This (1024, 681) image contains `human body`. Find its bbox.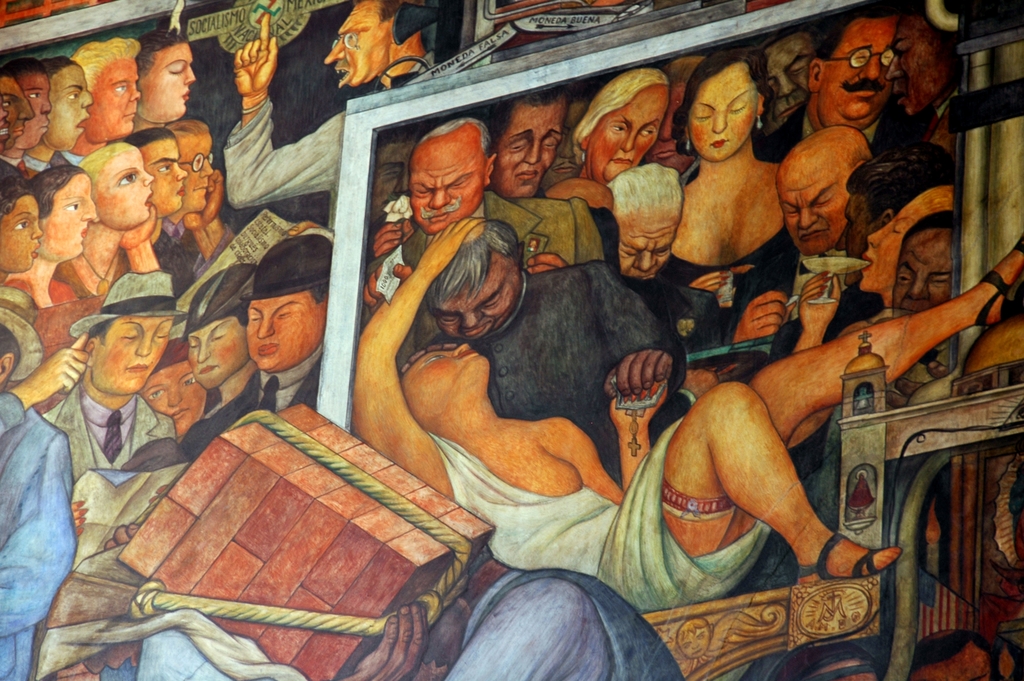
<bbox>0, 35, 331, 680</bbox>.
